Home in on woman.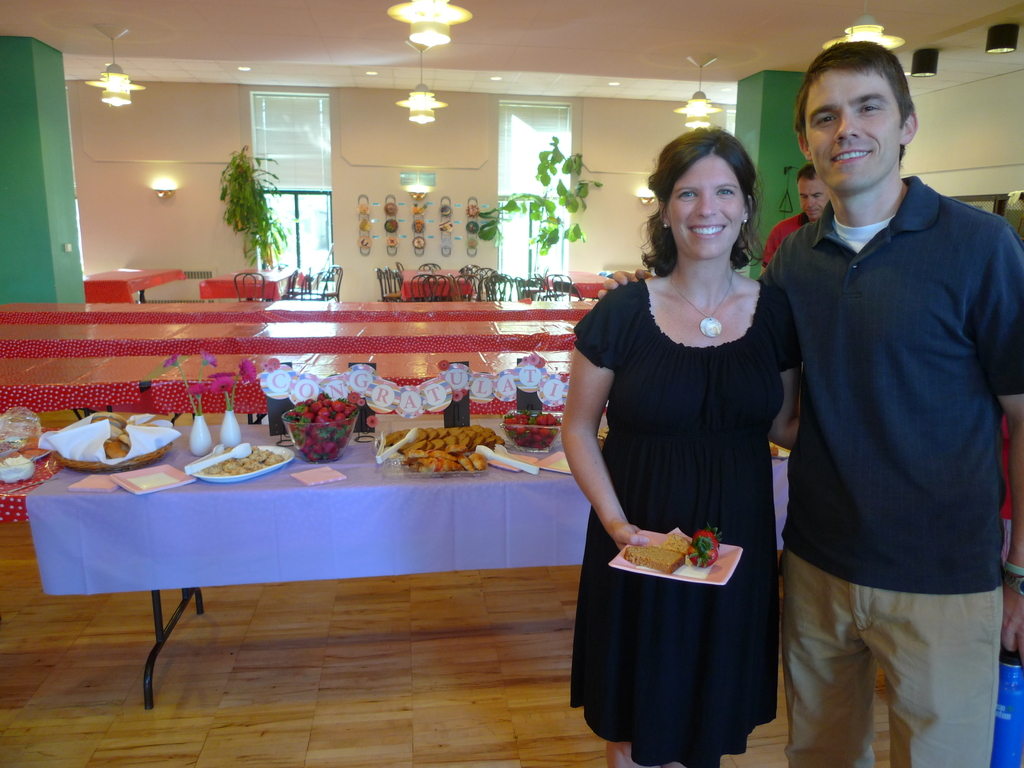
Homed in at (x1=572, y1=125, x2=808, y2=767).
